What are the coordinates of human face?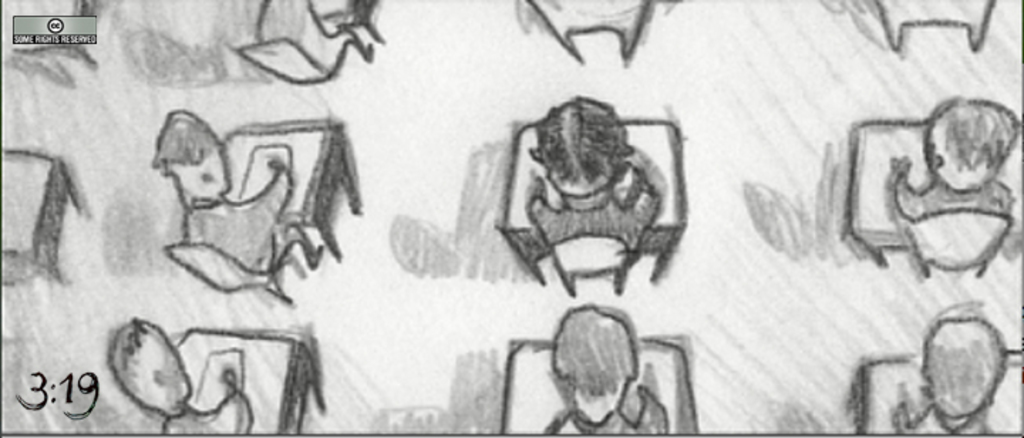
[left=166, top=152, right=226, bottom=209].
